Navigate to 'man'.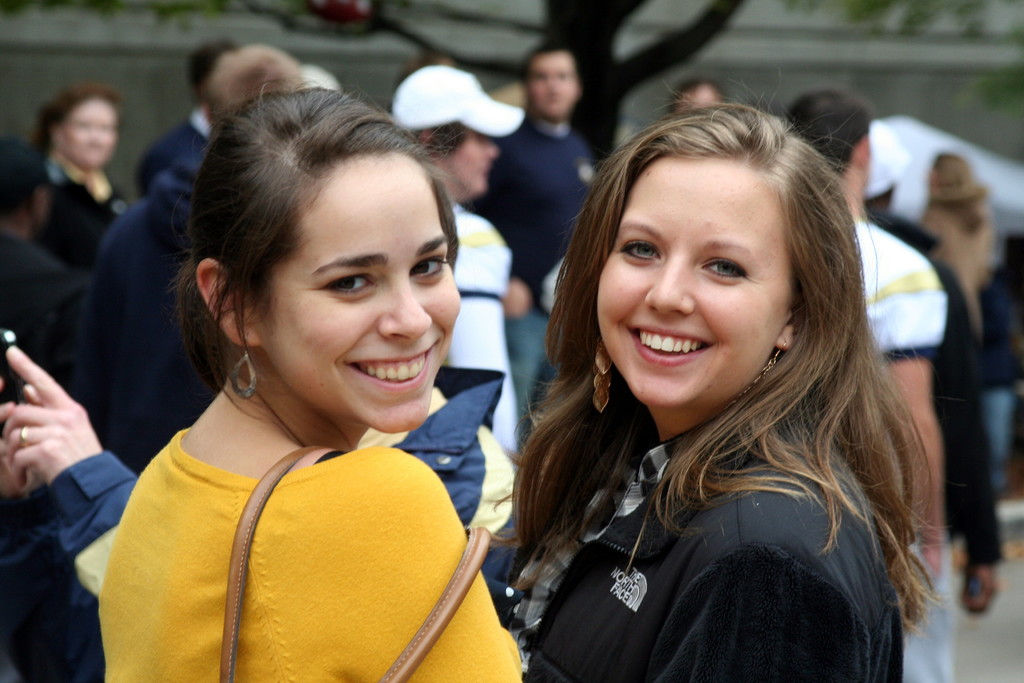
Navigation target: detection(383, 63, 521, 473).
